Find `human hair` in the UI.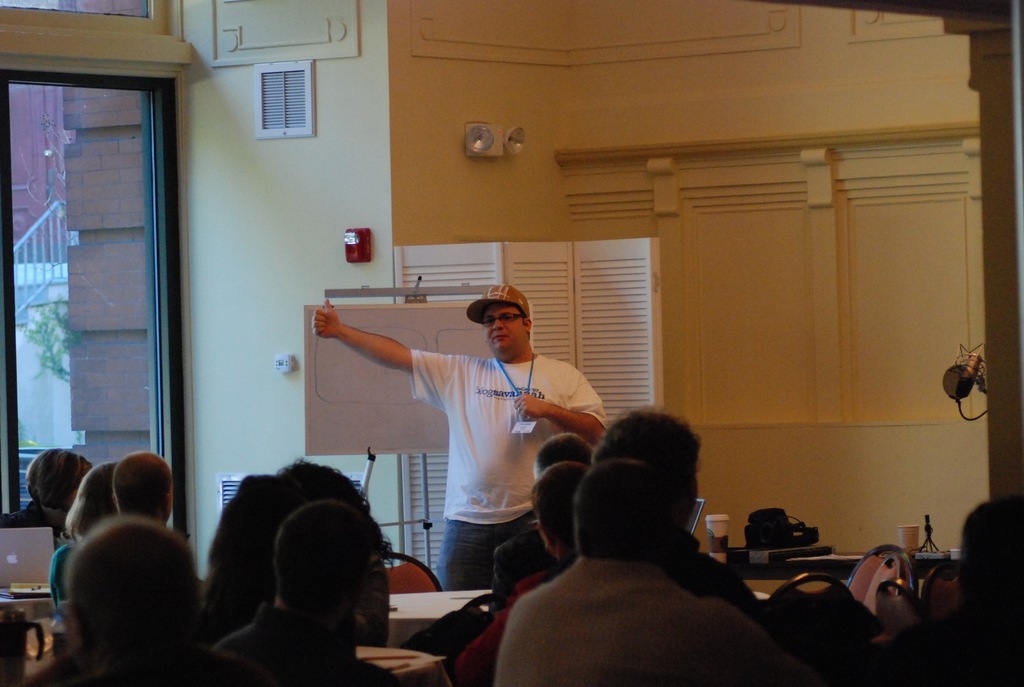
UI element at BBox(590, 406, 696, 514).
